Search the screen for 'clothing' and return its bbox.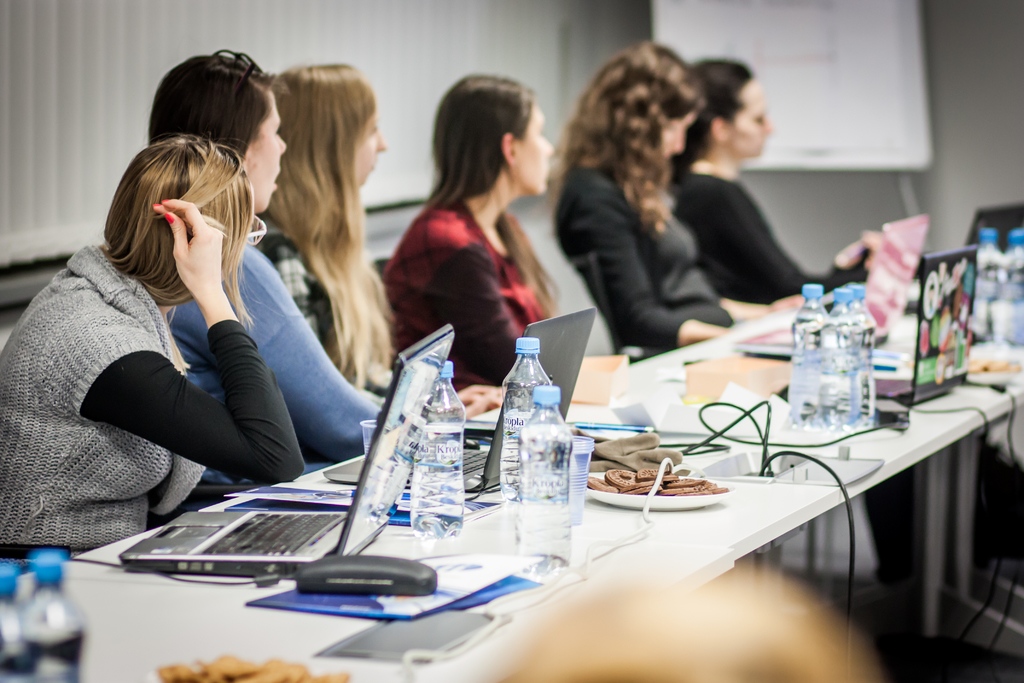
Found: locate(552, 163, 737, 352).
